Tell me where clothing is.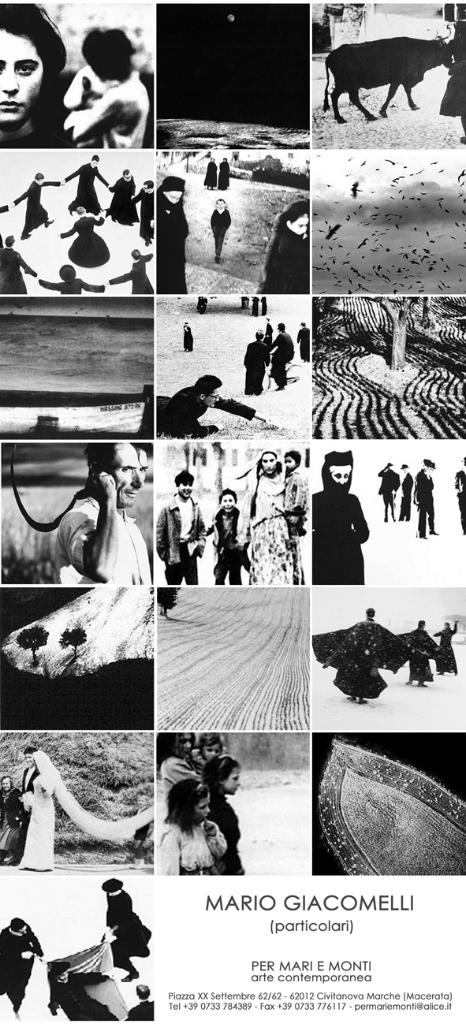
clothing is at crop(438, 621, 464, 677).
